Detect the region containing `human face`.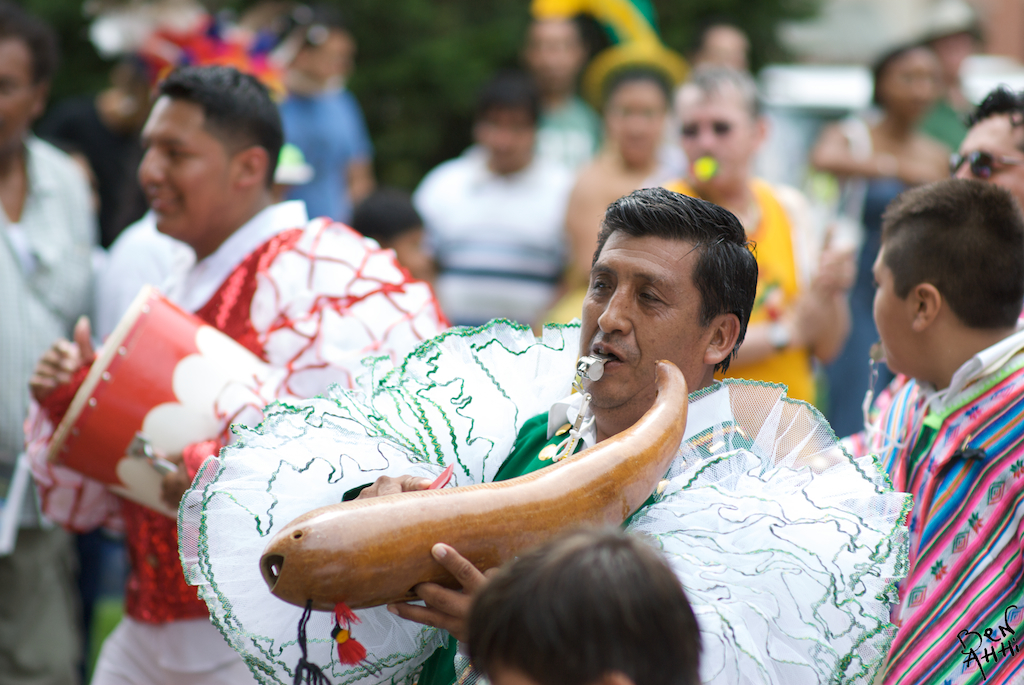
crop(585, 238, 707, 403).
